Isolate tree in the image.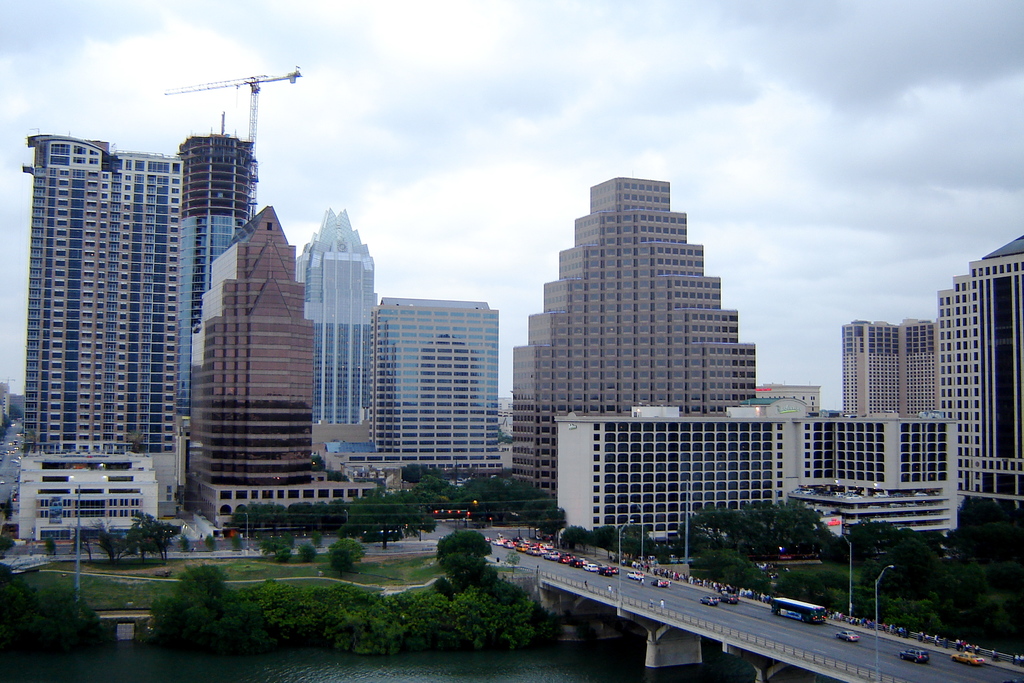
Isolated region: [left=294, top=537, right=318, bottom=563].
